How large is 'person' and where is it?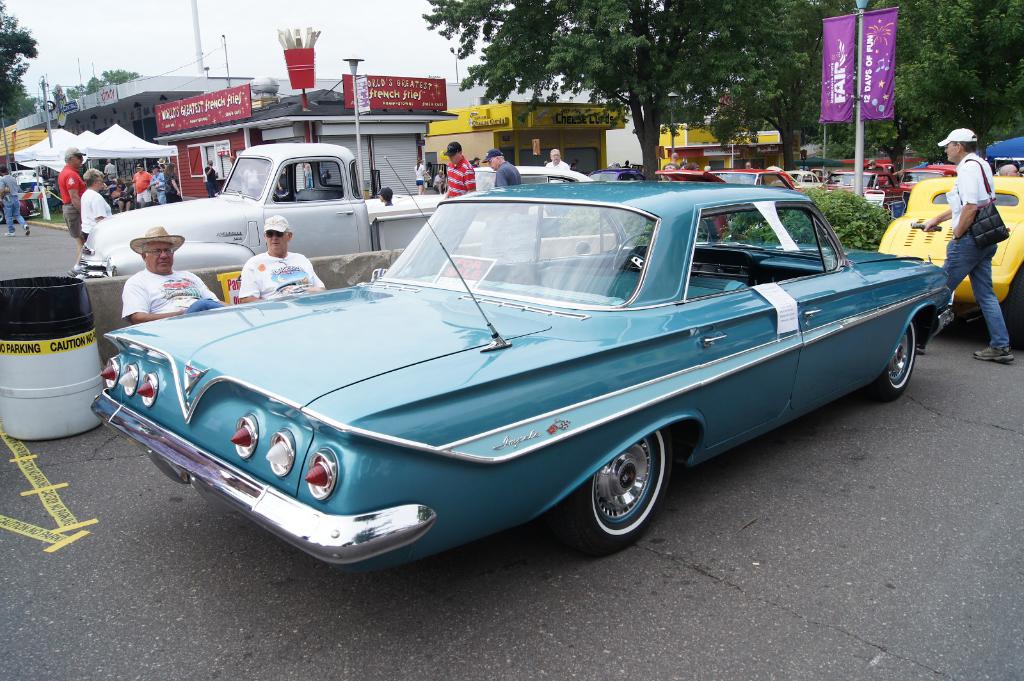
Bounding box: locate(410, 162, 425, 191).
